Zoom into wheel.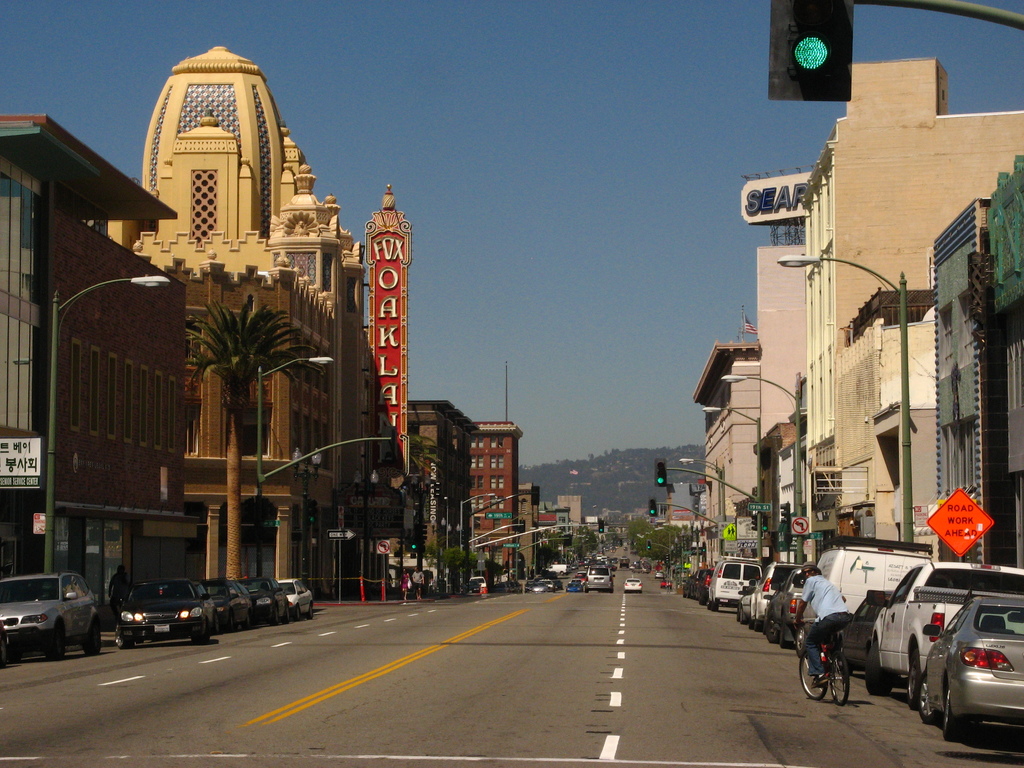
Zoom target: box(829, 651, 856, 706).
